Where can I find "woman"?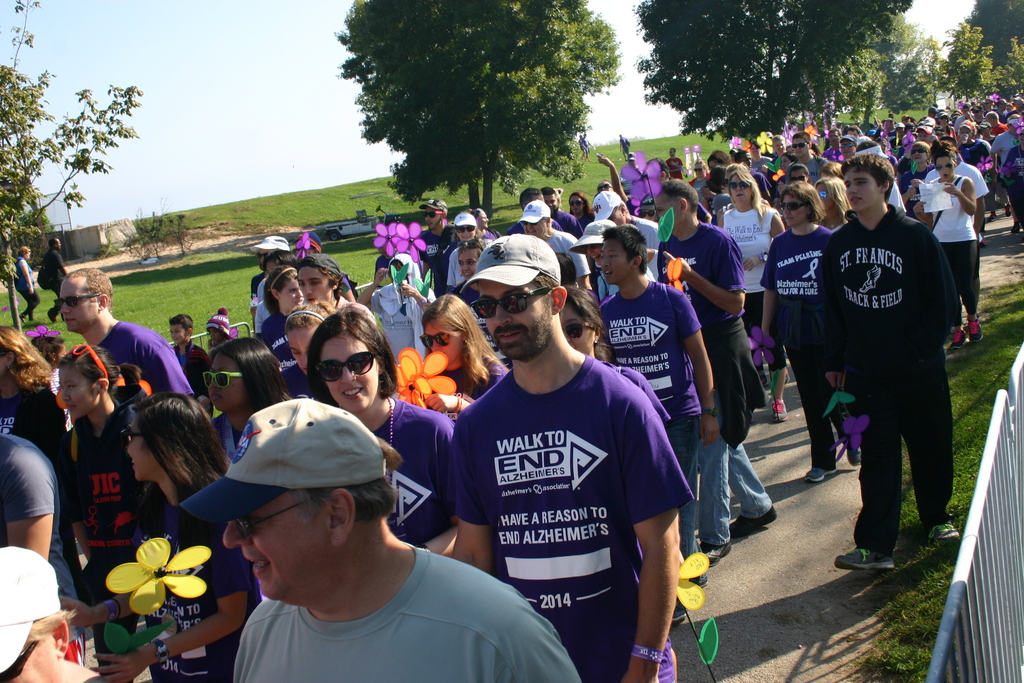
You can find it at Rect(595, 152, 630, 209).
